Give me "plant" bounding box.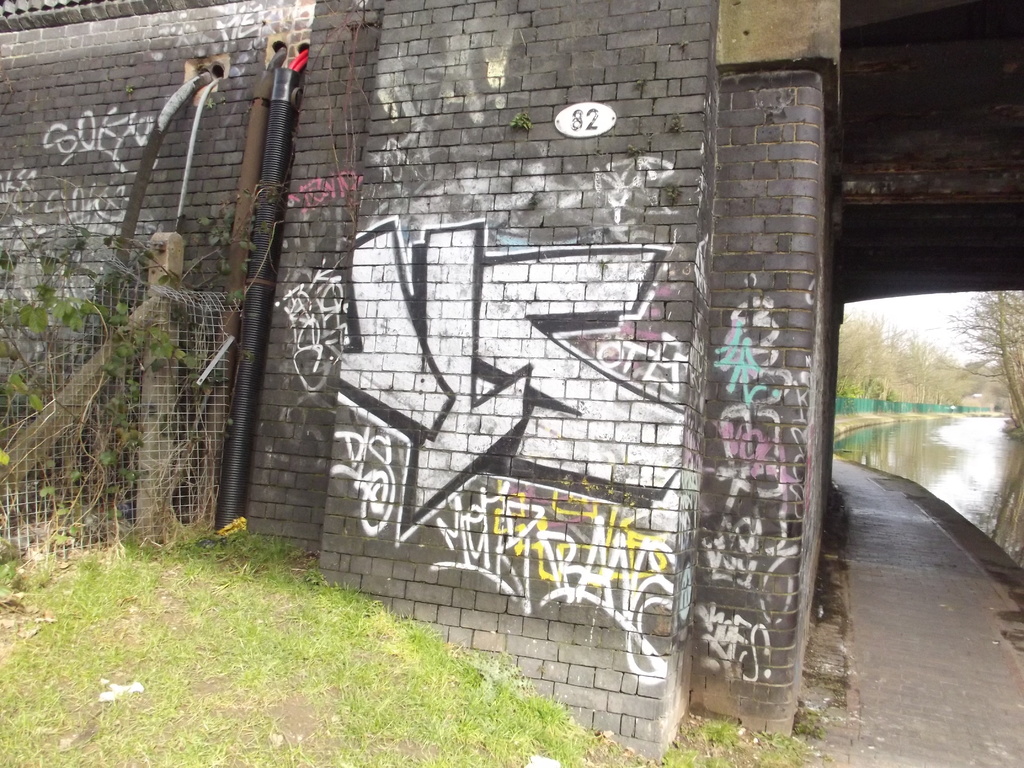
[left=664, top=185, right=687, bottom=201].
